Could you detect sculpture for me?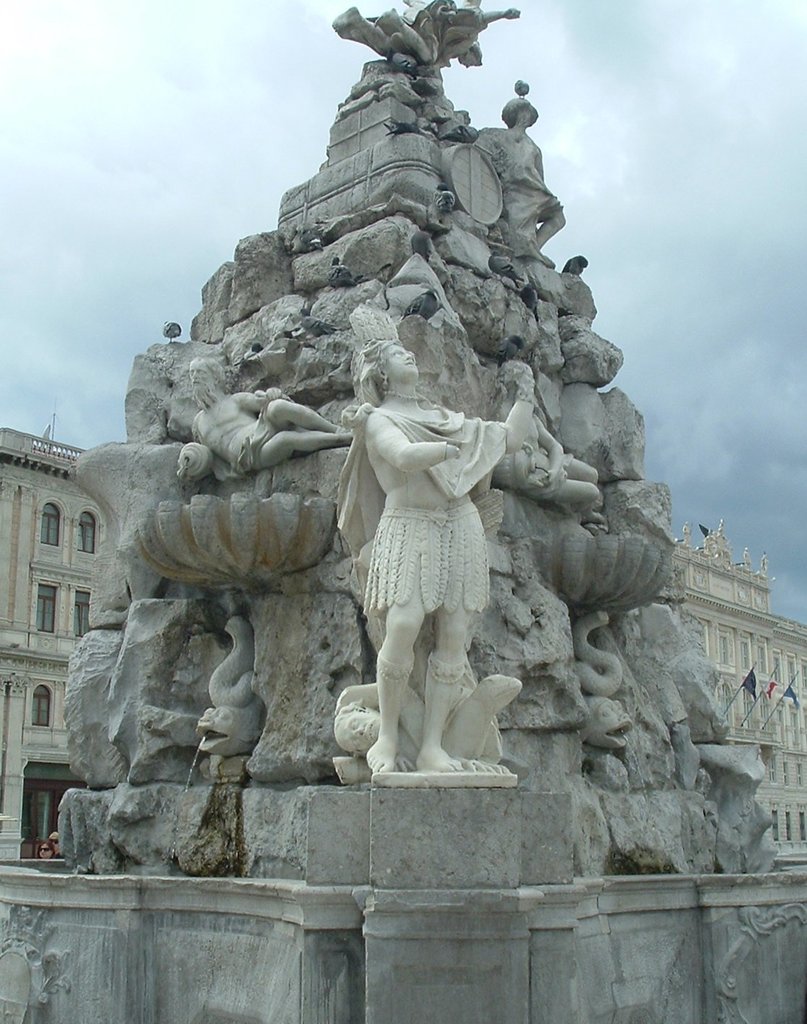
Detection result: select_region(155, 351, 367, 491).
